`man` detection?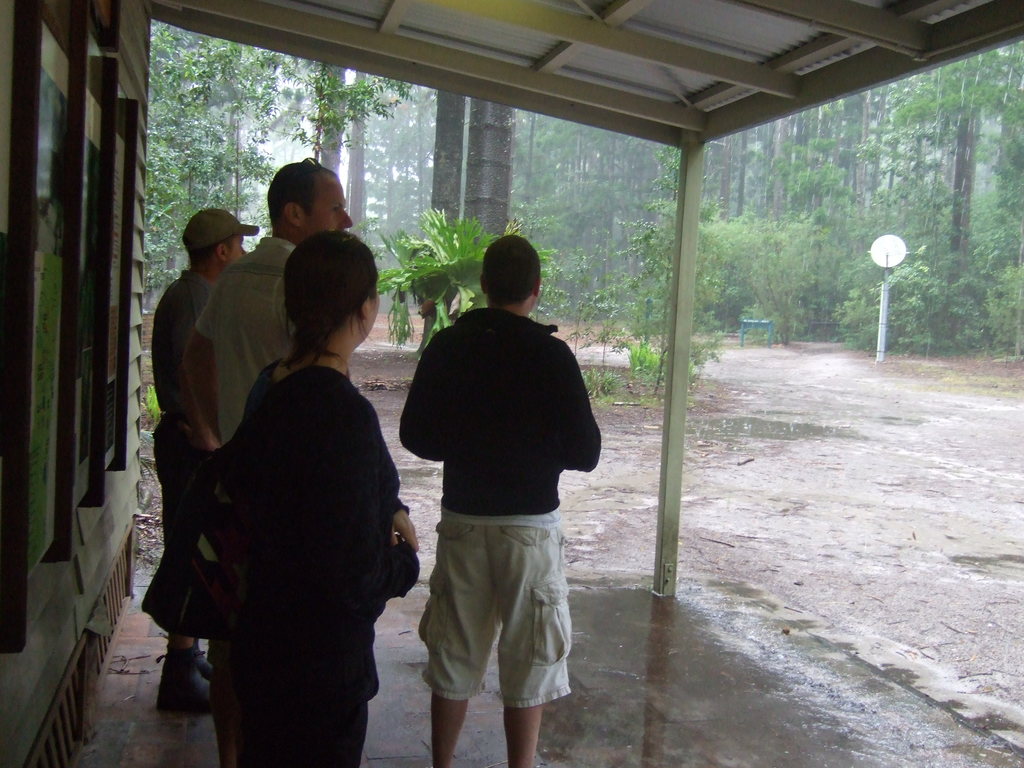
x1=152 y1=209 x2=260 y2=712
